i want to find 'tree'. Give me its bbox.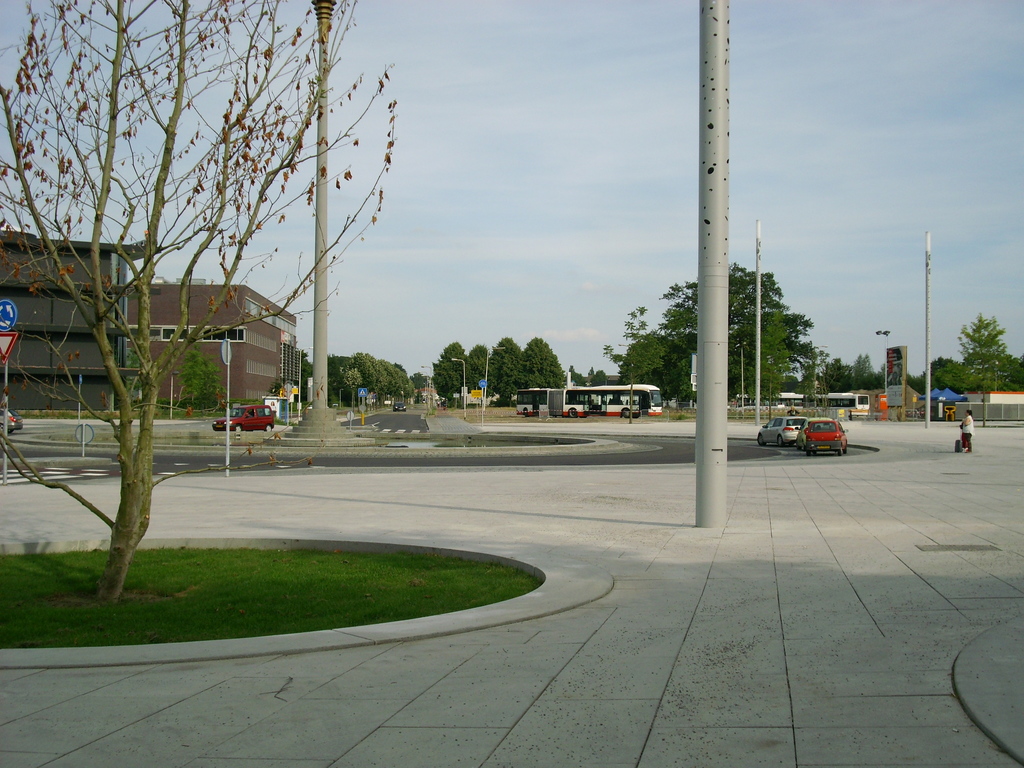
[x1=296, y1=348, x2=315, y2=408].
